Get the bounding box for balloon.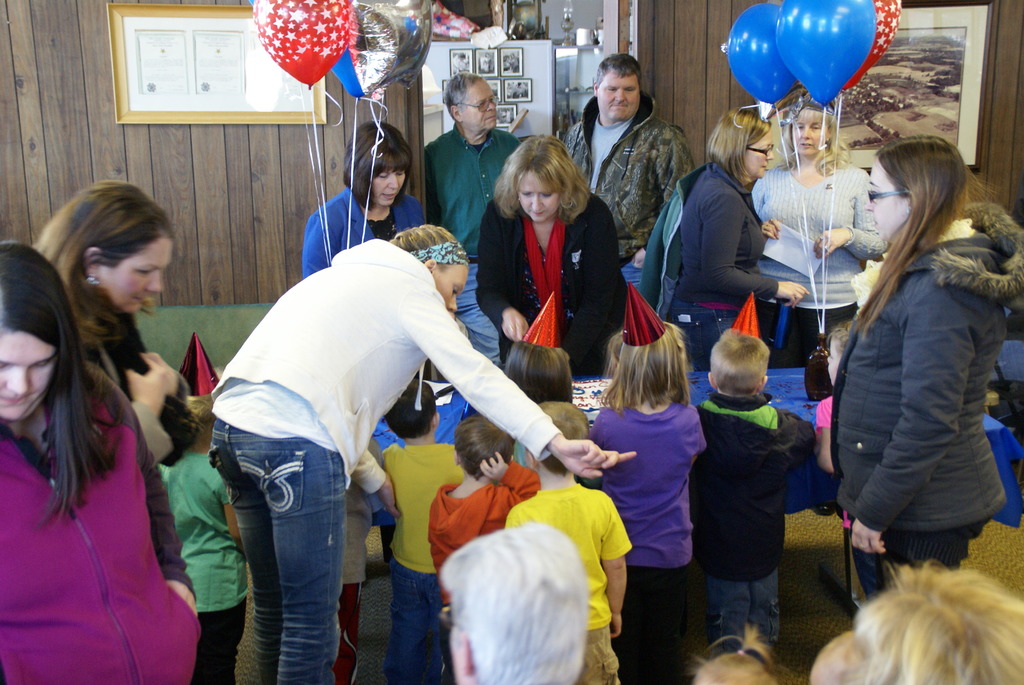
Rect(329, 49, 376, 100).
